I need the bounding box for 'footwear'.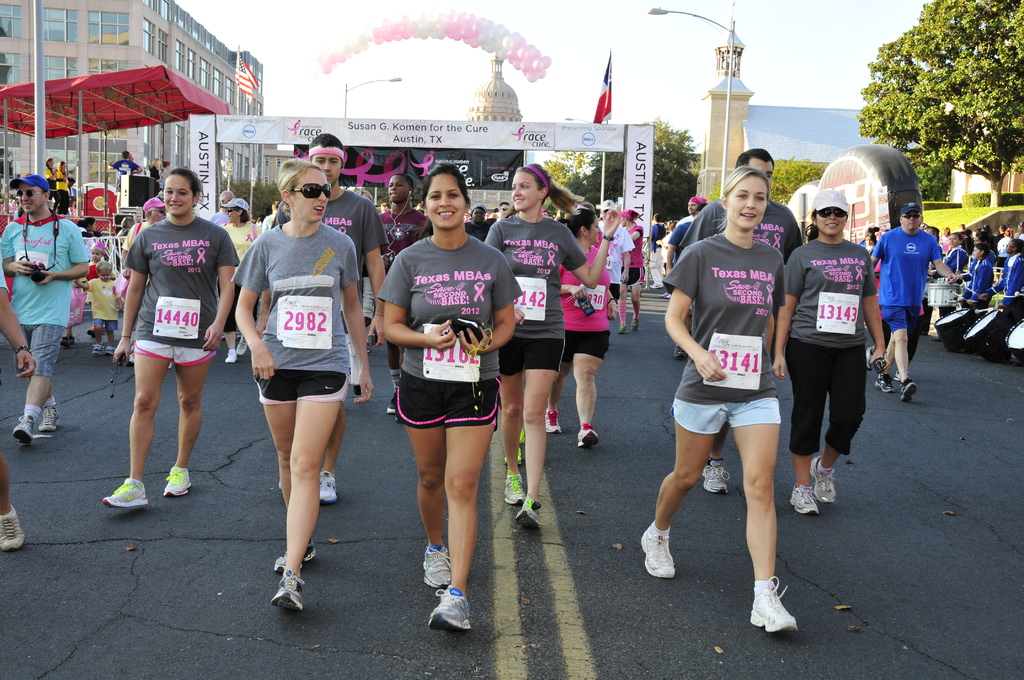
Here it is: 163,465,189,497.
